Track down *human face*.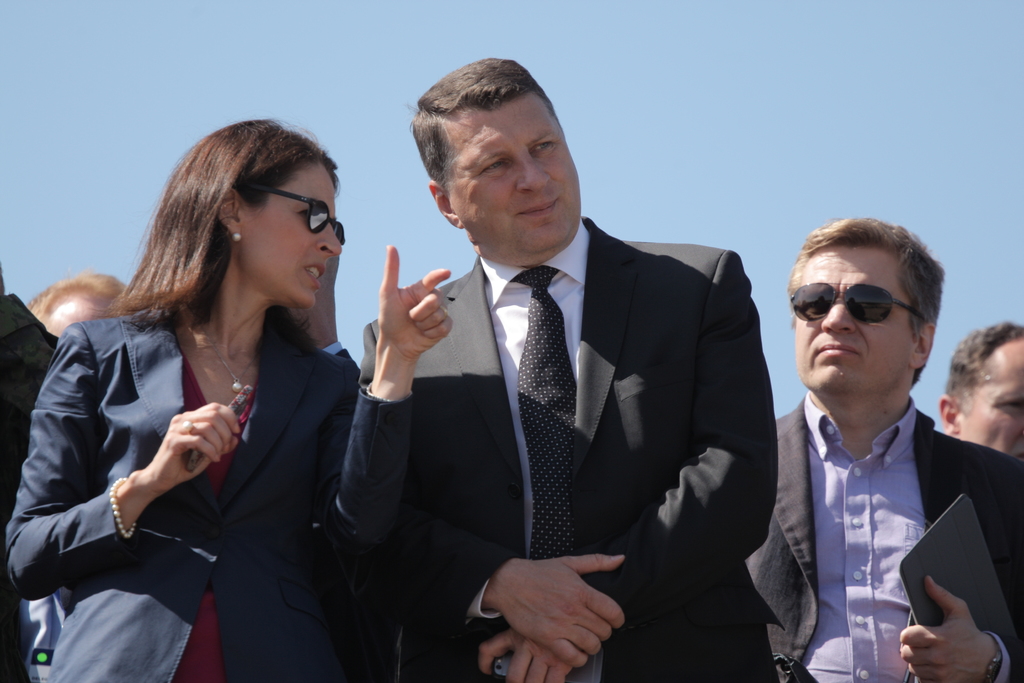
Tracked to l=961, t=348, r=1023, b=461.
